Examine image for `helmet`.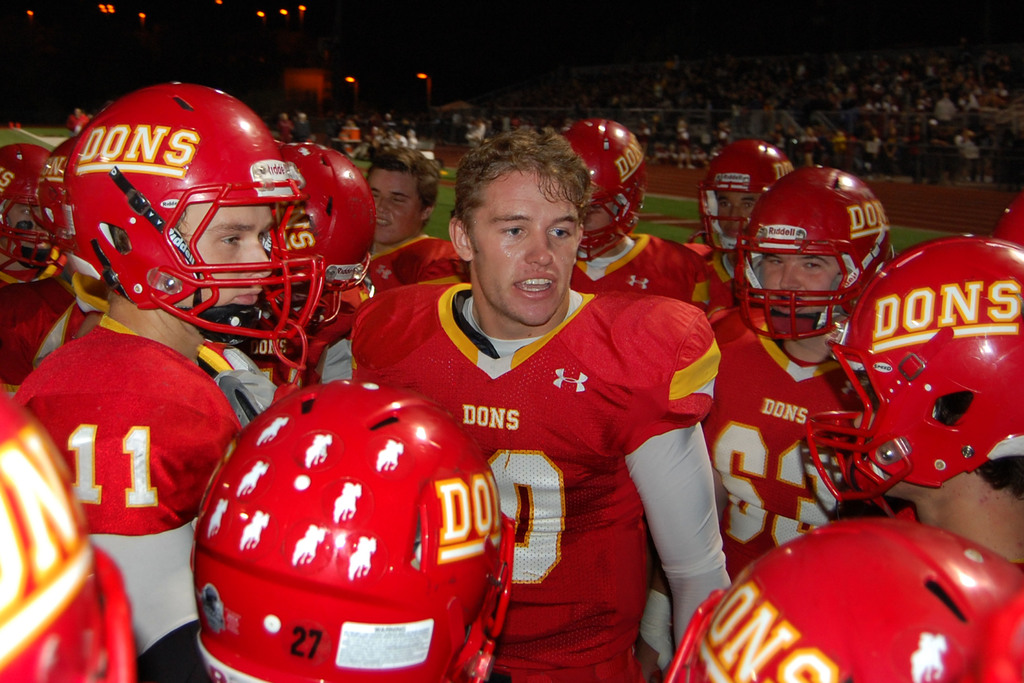
Examination result: 280, 135, 378, 301.
